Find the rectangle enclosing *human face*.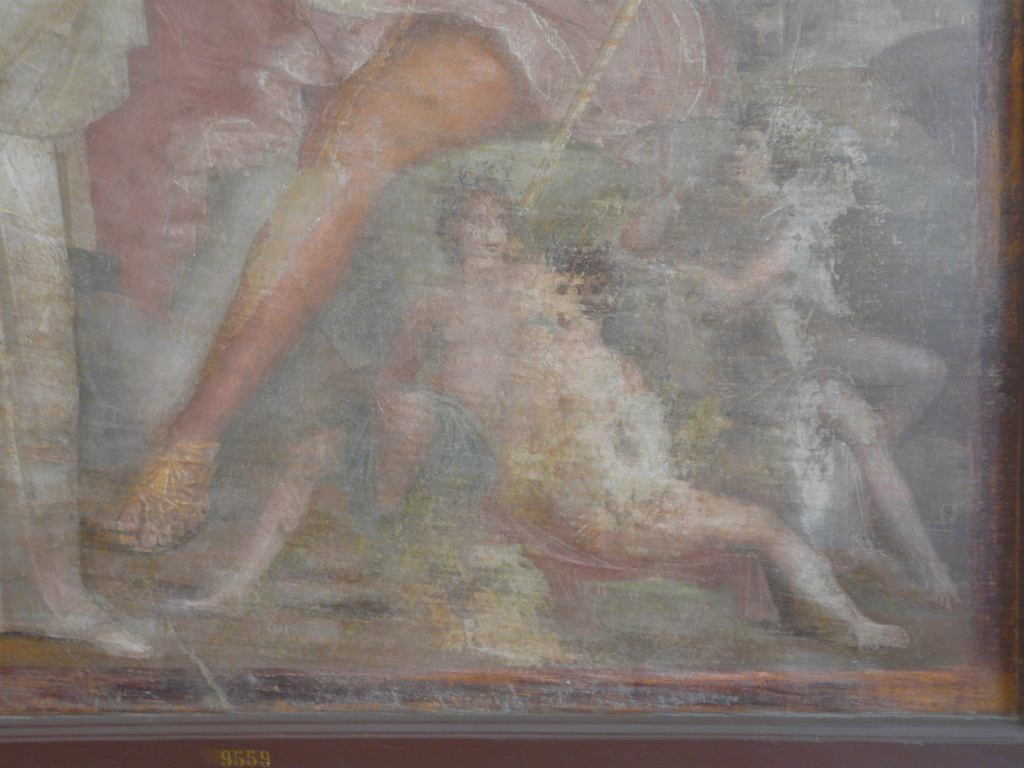
[x1=730, y1=130, x2=765, y2=186].
